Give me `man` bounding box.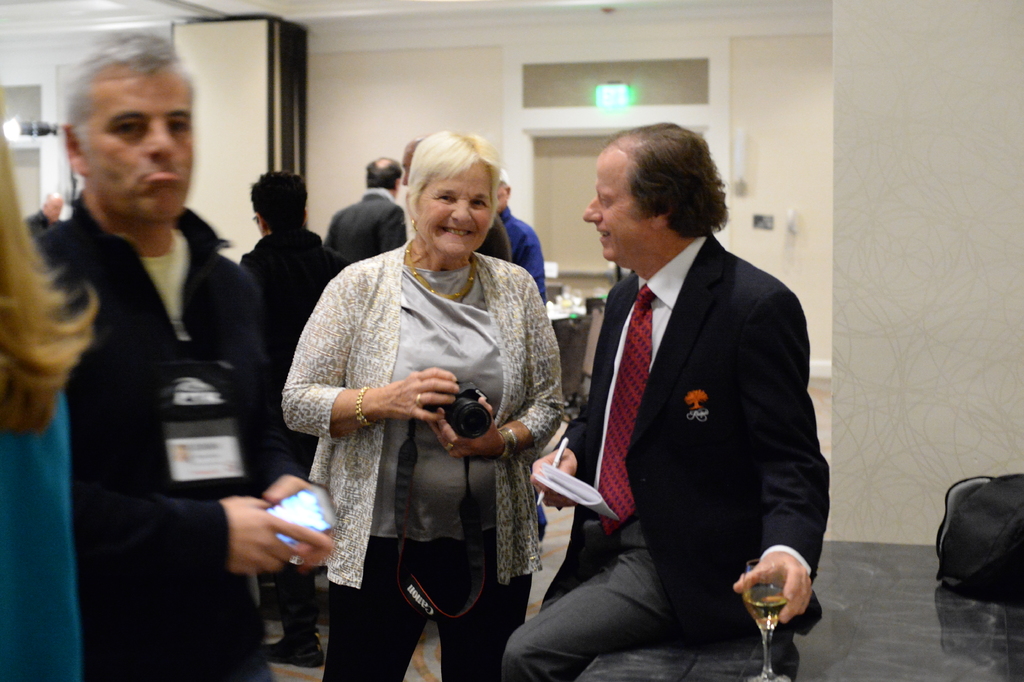
[x1=540, y1=113, x2=842, y2=677].
